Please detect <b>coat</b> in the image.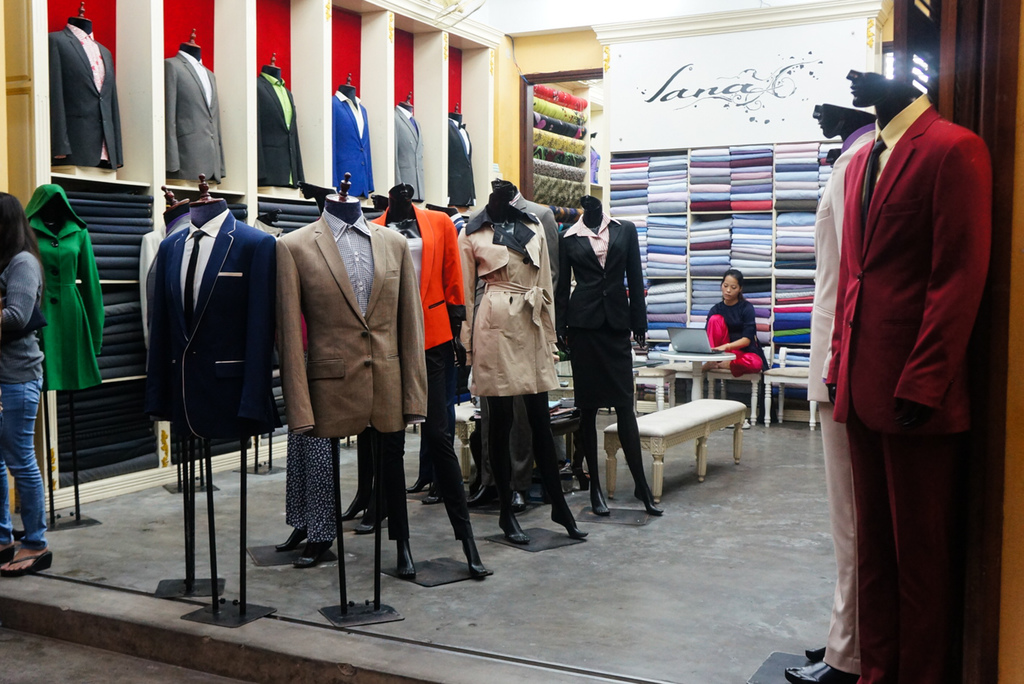
824/102/999/452.
